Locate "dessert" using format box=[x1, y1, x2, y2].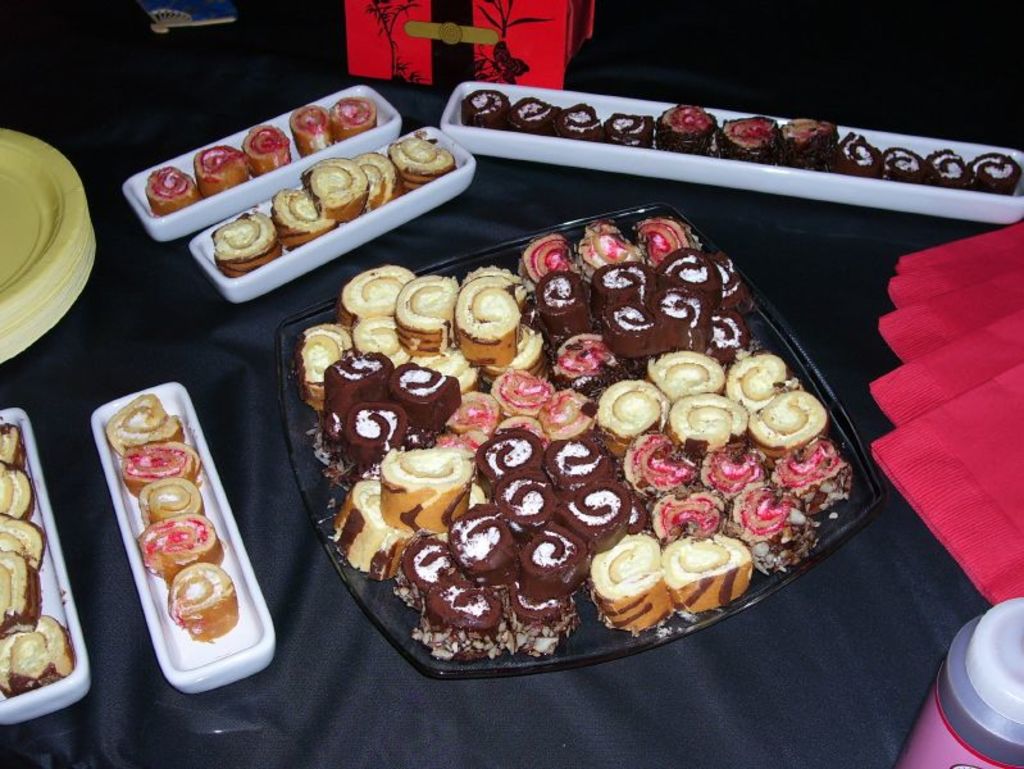
box=[137, 514, 223, 583].
